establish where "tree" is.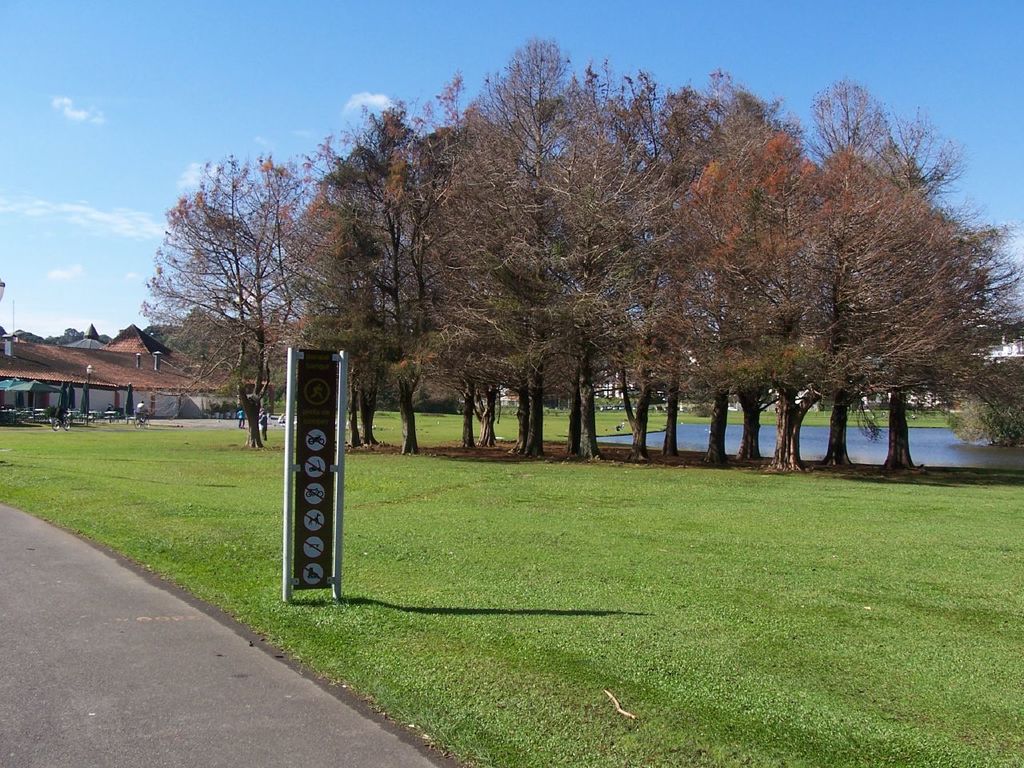
Established at x1=882 y1=389 x2=917 y2=474.
